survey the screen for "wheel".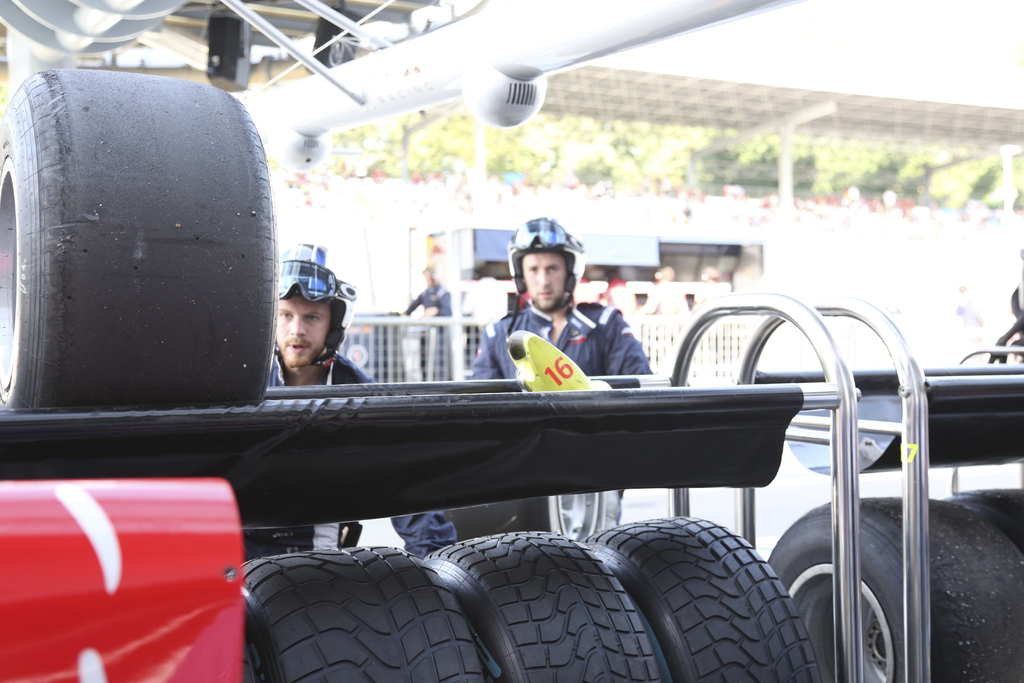
Survey found: bbox=(237, 564, 484, 677).
